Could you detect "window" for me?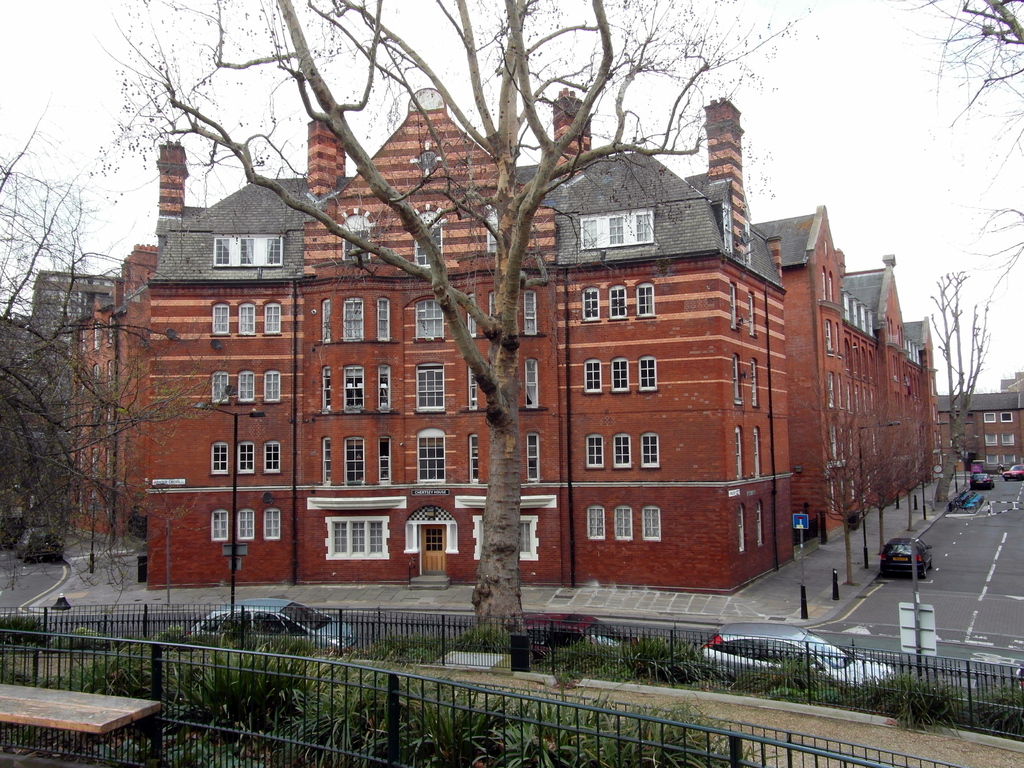
Detection result: <region>525, 289, 537, 335</region>.
